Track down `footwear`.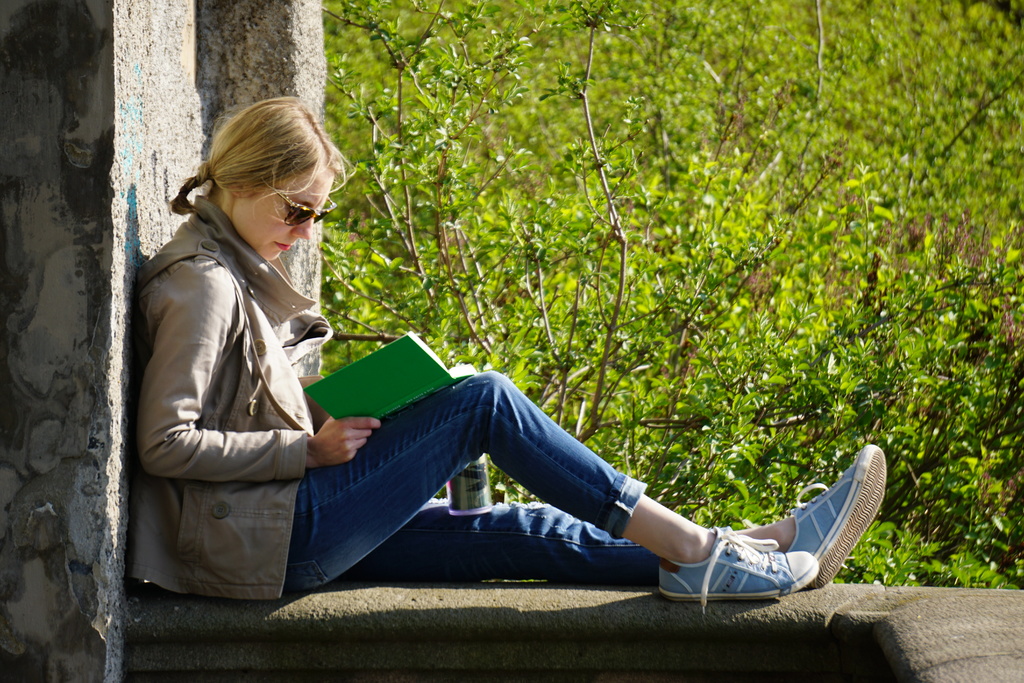
Tracked to box(655, 522, 821, 616).
